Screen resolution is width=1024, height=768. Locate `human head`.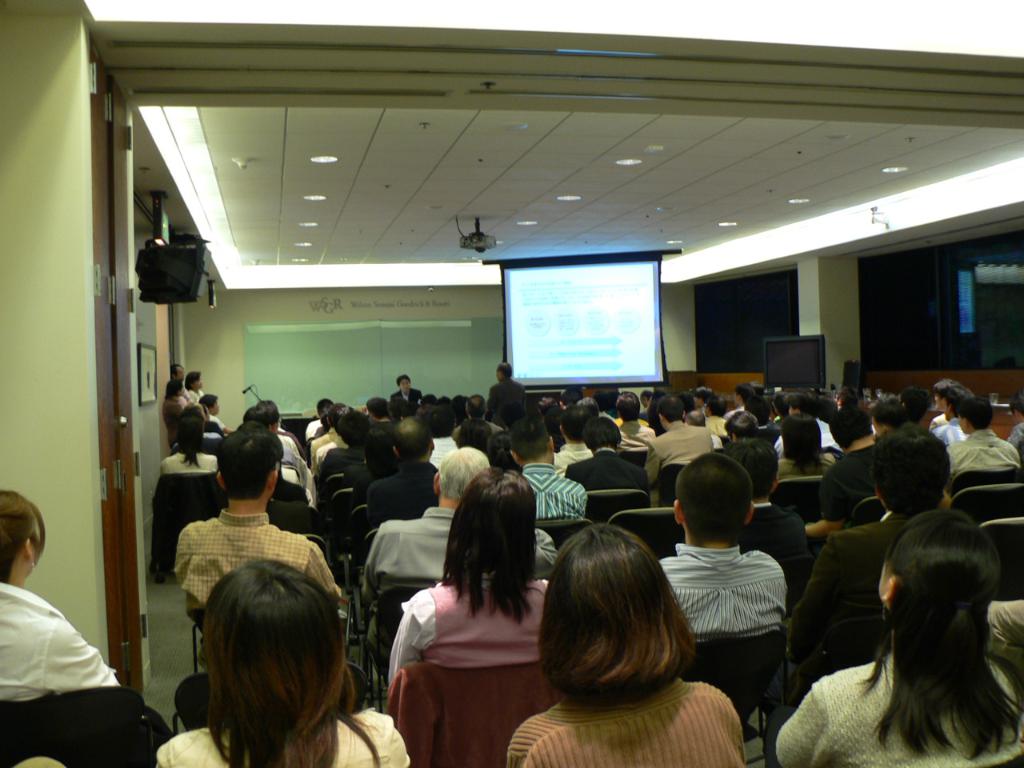
[729,380,754,412].
